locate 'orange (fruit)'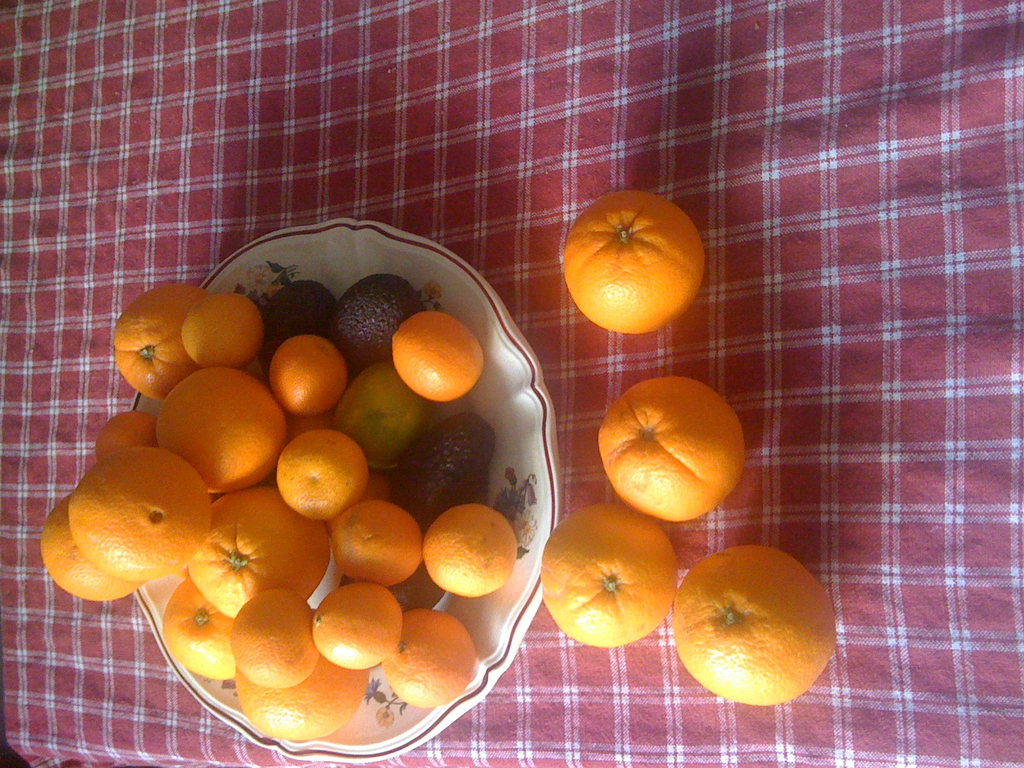
(268,334,346,417)
